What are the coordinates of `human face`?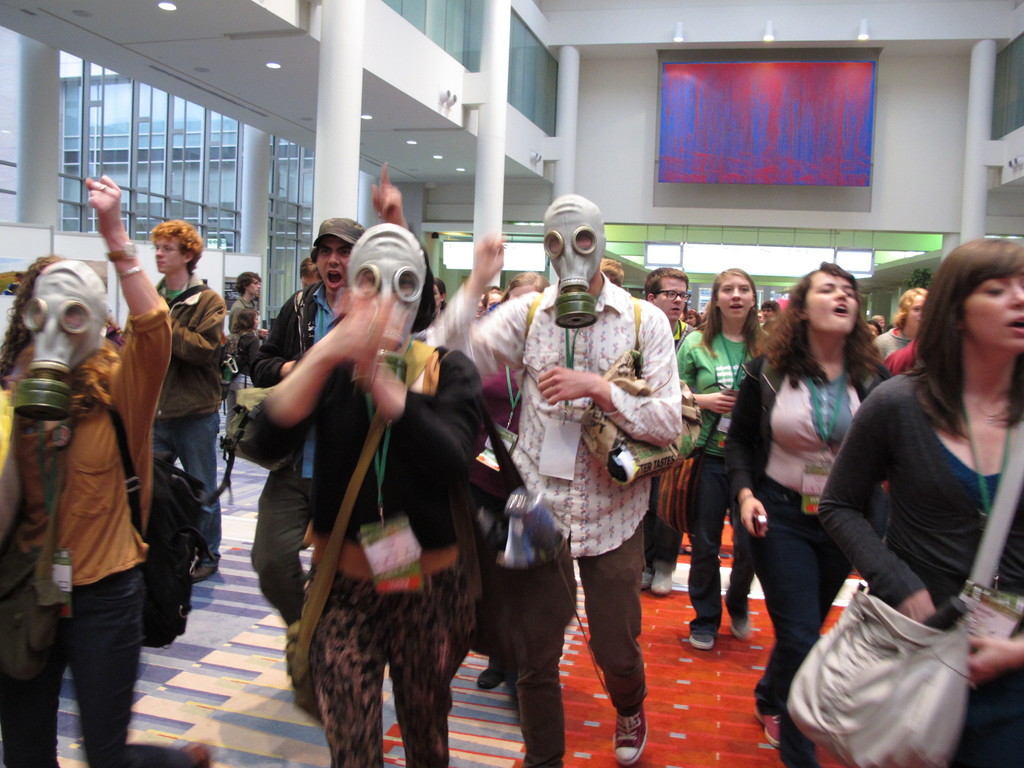
(left=156, top=234, right=198, bottom=287).
